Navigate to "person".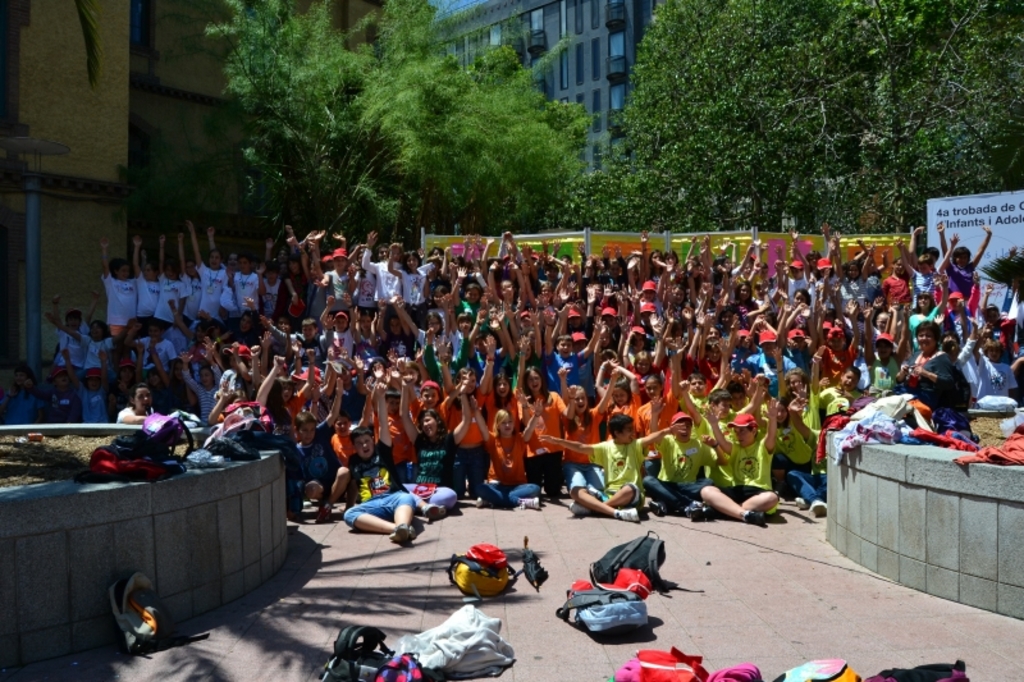
Navigation target: x1=933, y1=215, x2=995, y2=301.
